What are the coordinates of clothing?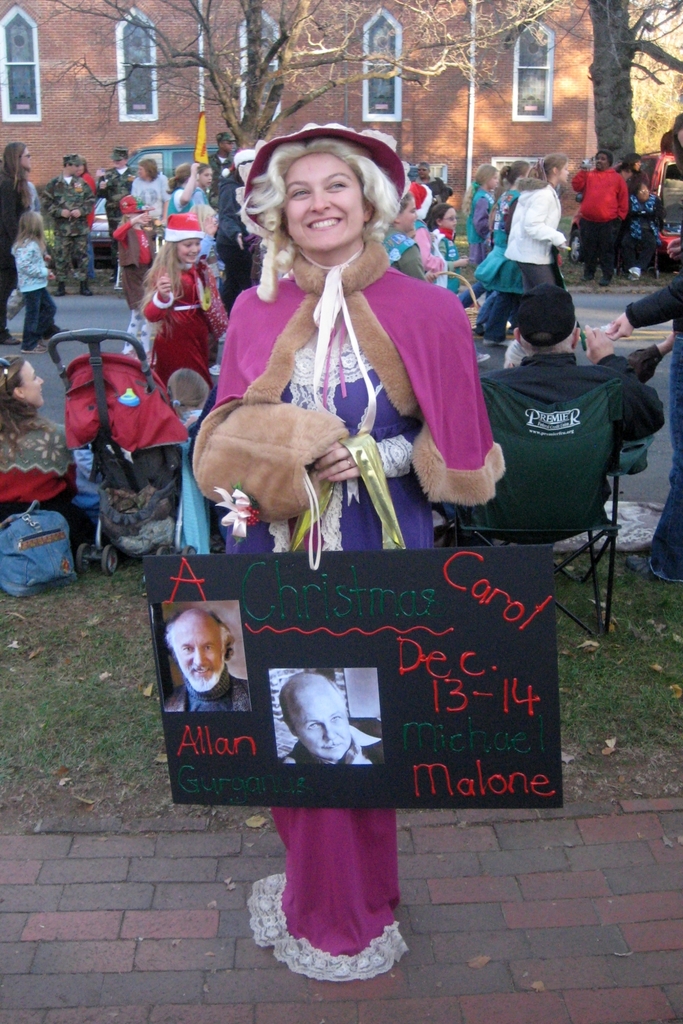
l=98, t=166, r=138, b=279.
